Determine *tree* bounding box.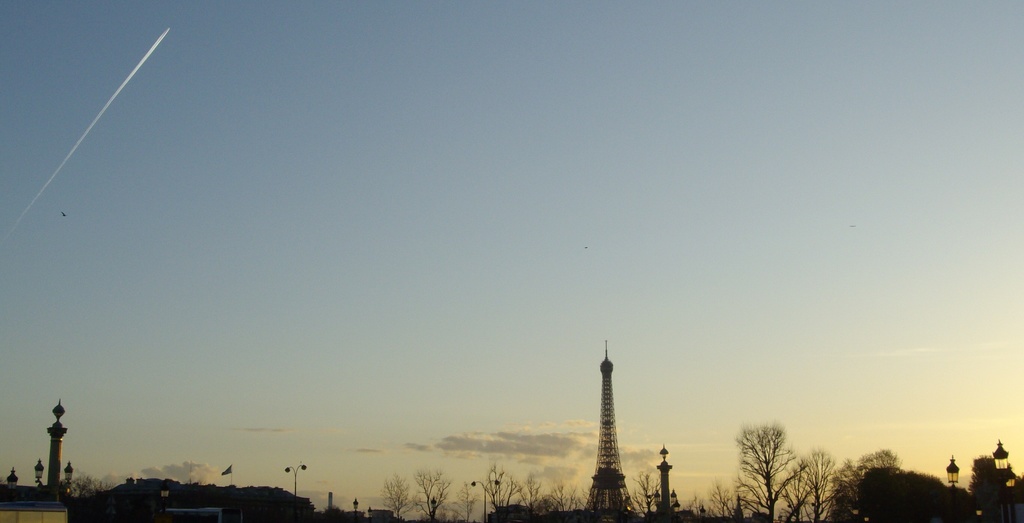
Determined: (x1=735, y1=412, x2=824, y2=510).
